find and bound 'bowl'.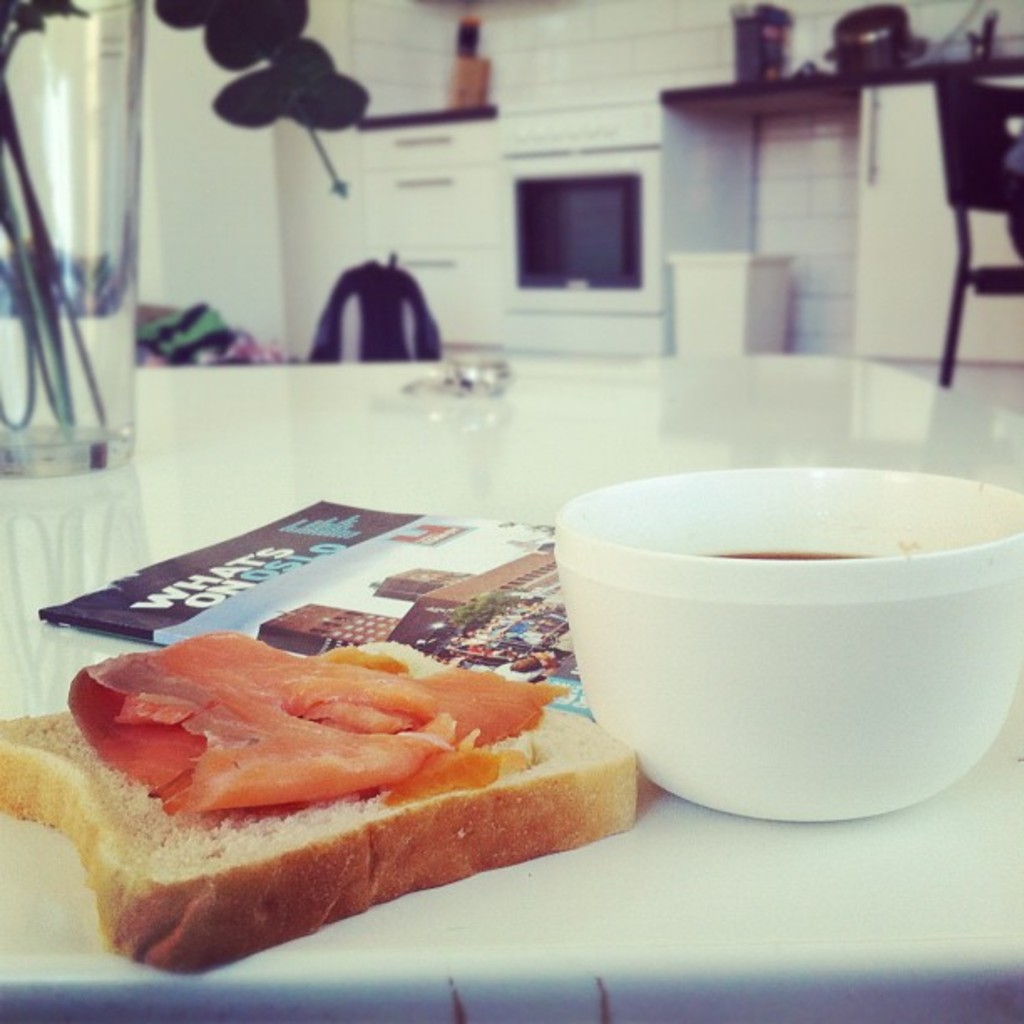
Bound: left=539, top=443, right=1023, bottom=818.
